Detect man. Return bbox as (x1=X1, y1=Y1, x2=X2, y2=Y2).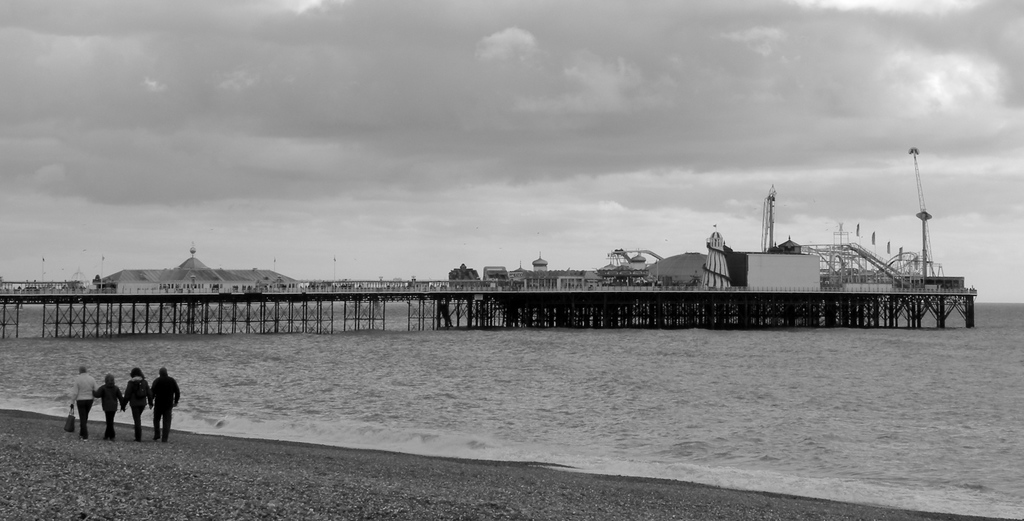
(x1=67, y1=365, x2=102, y2=444).
